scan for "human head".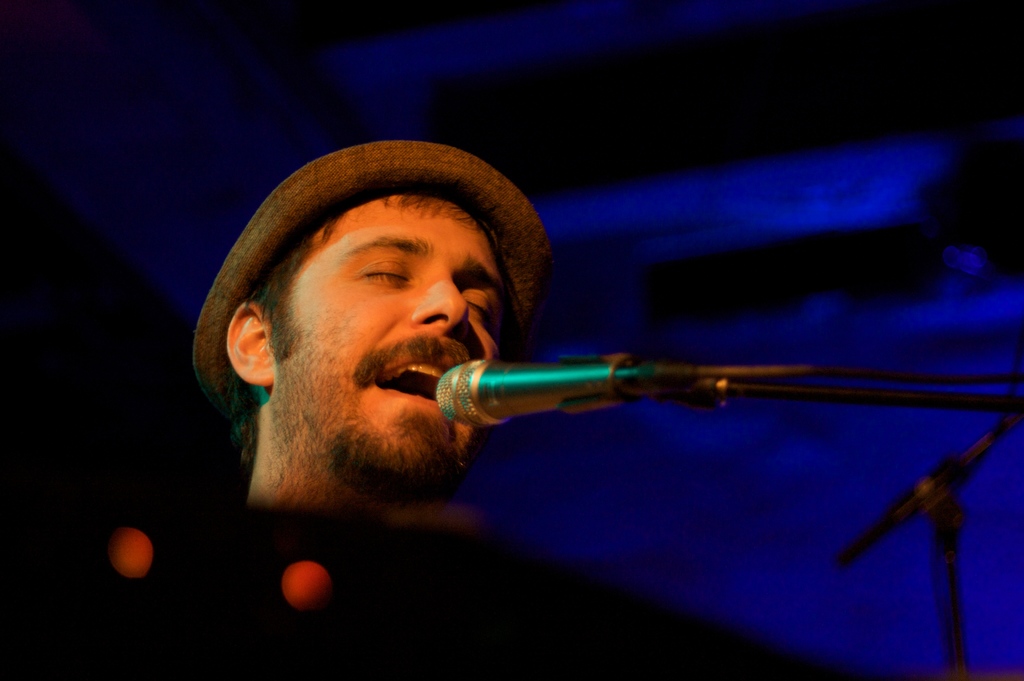
Scan result: <region>228, 153, 549, 457</region>.
